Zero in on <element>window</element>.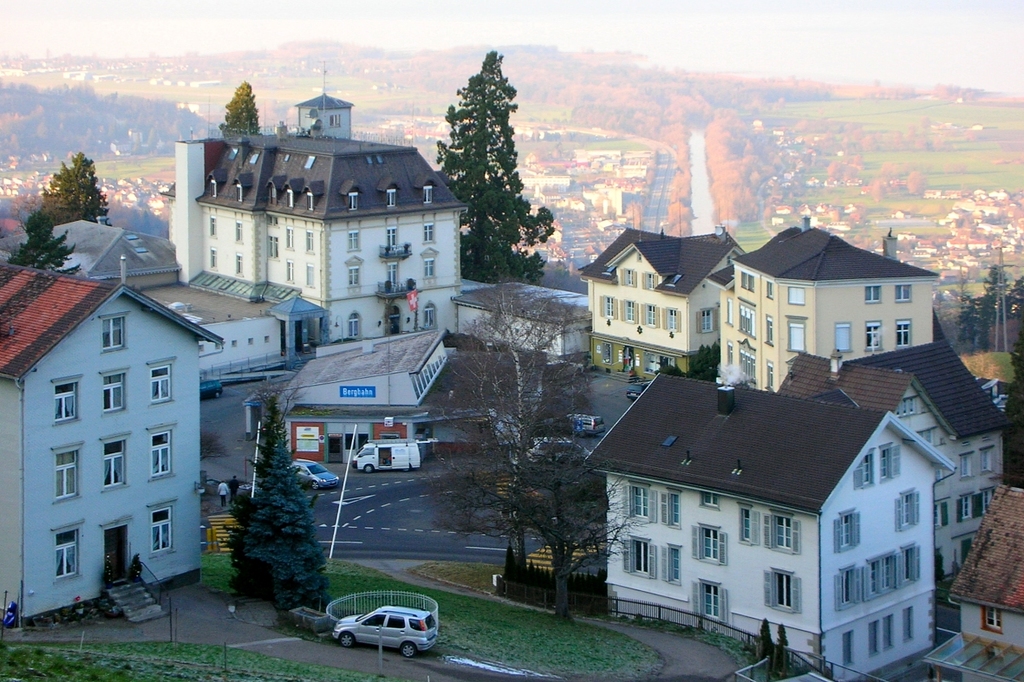
Zeroed in: region(348, 316, 363, 336).
